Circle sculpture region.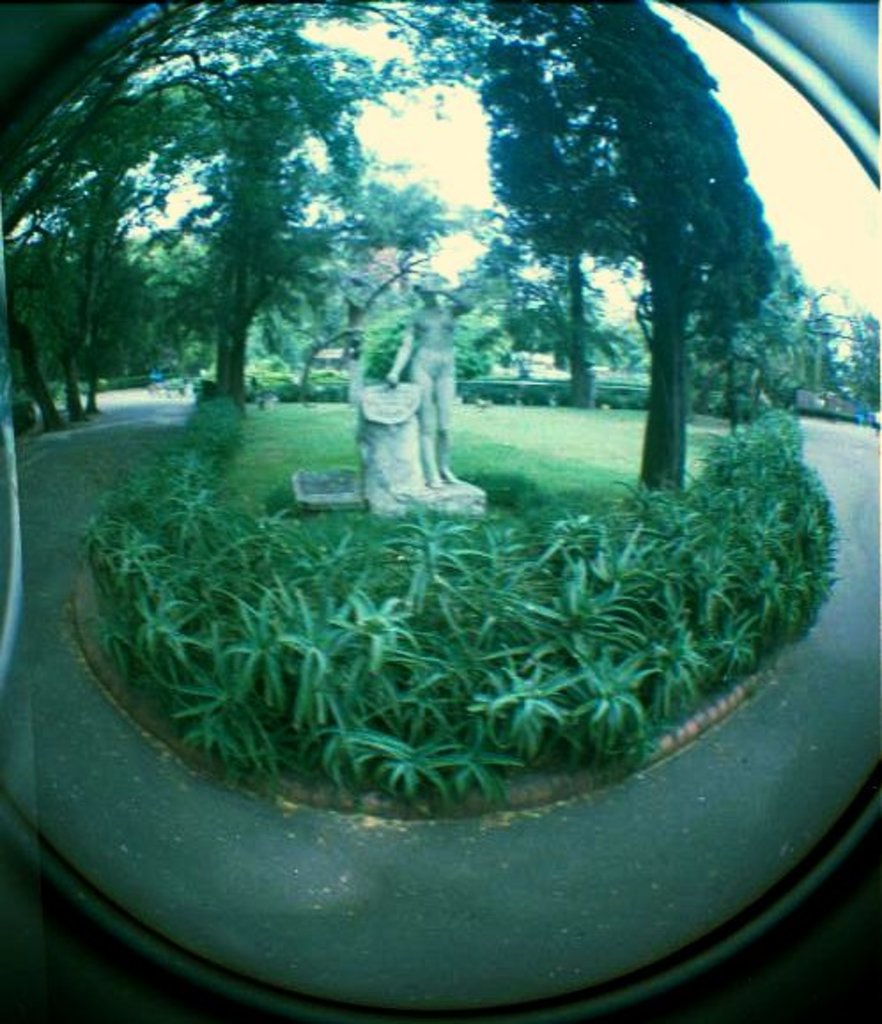
Region: [left=351, top=282, right=460, bottom=496].
